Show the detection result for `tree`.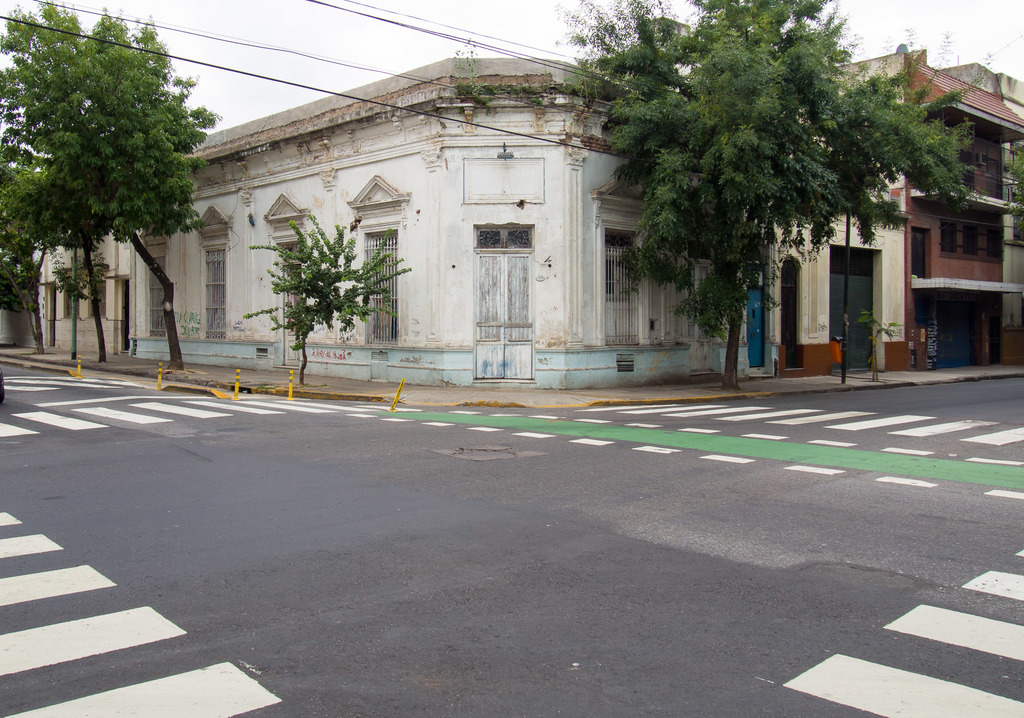
Rect(12, 7, 213, 363).
